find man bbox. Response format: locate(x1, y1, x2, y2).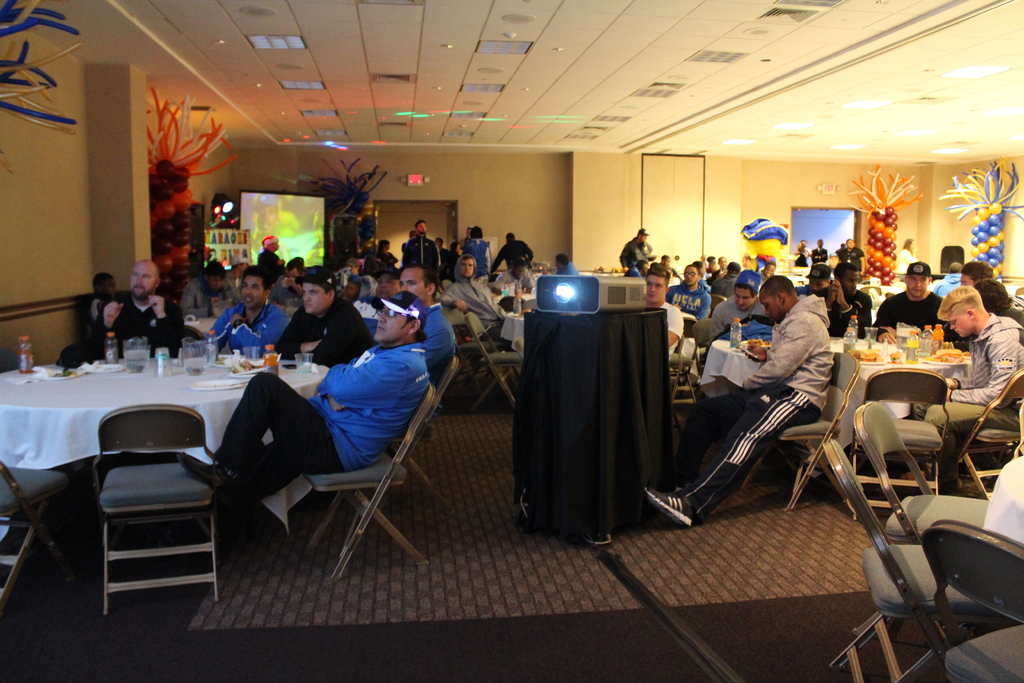
locate(932, 258, 962, 294).
